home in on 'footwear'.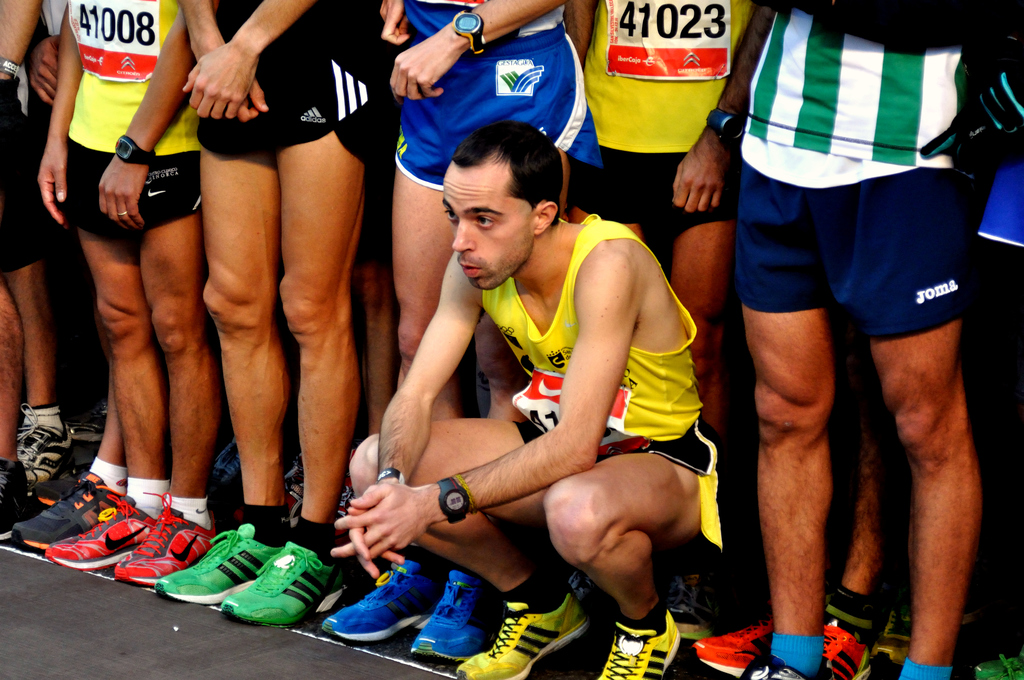
Homed in at bbox(457, 587, 592, 679).
